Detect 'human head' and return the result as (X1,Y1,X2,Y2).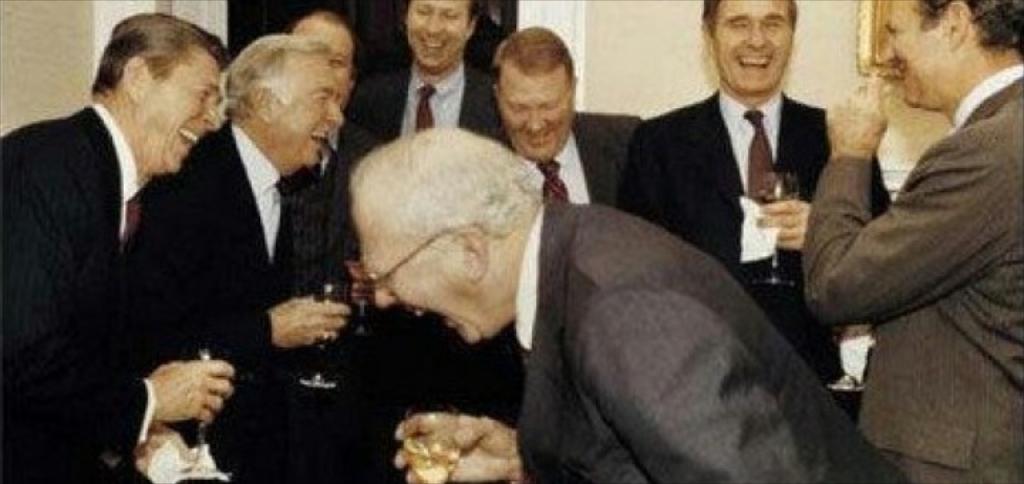
(92,6,228,179).
